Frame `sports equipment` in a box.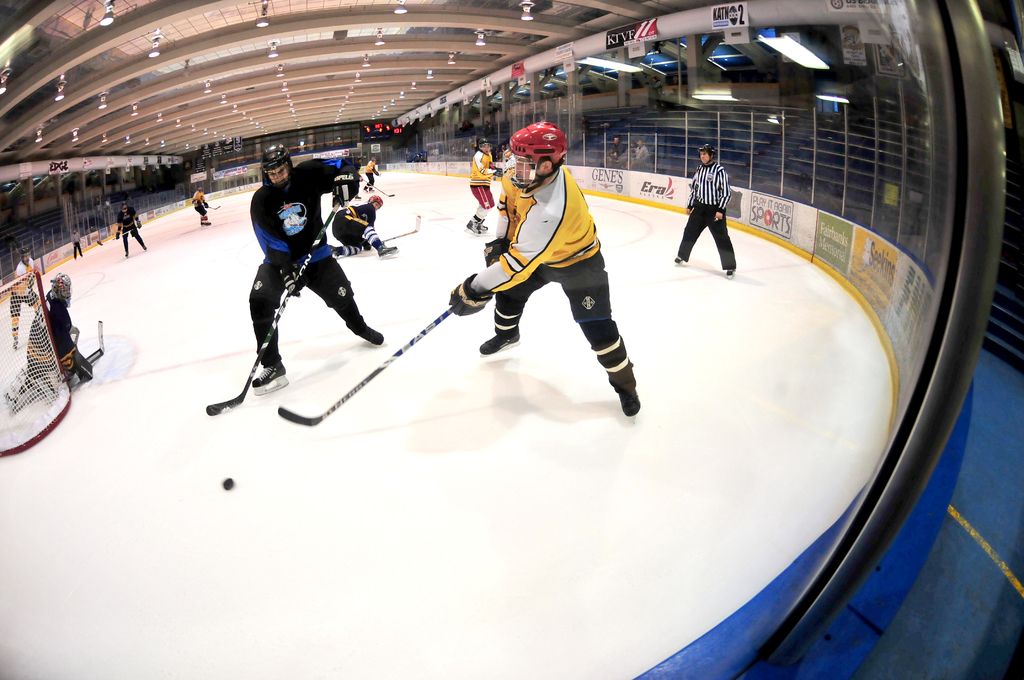
crop(362, 177, 394, 197).
